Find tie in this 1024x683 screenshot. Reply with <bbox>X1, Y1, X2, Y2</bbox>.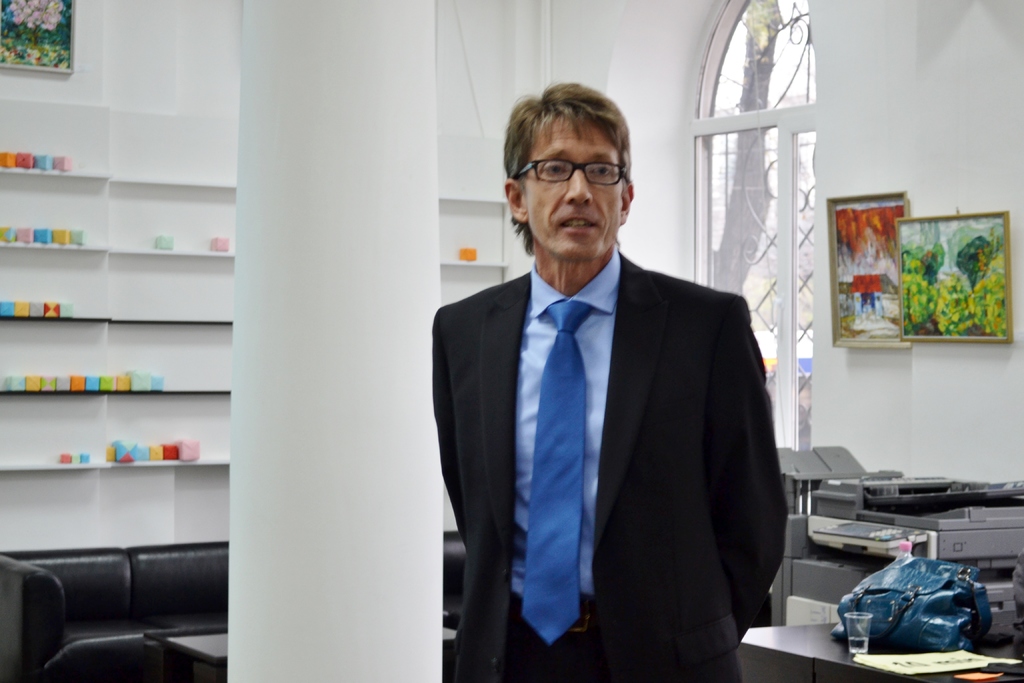
<bbox>520, 300, 595, 643</bbox>.
